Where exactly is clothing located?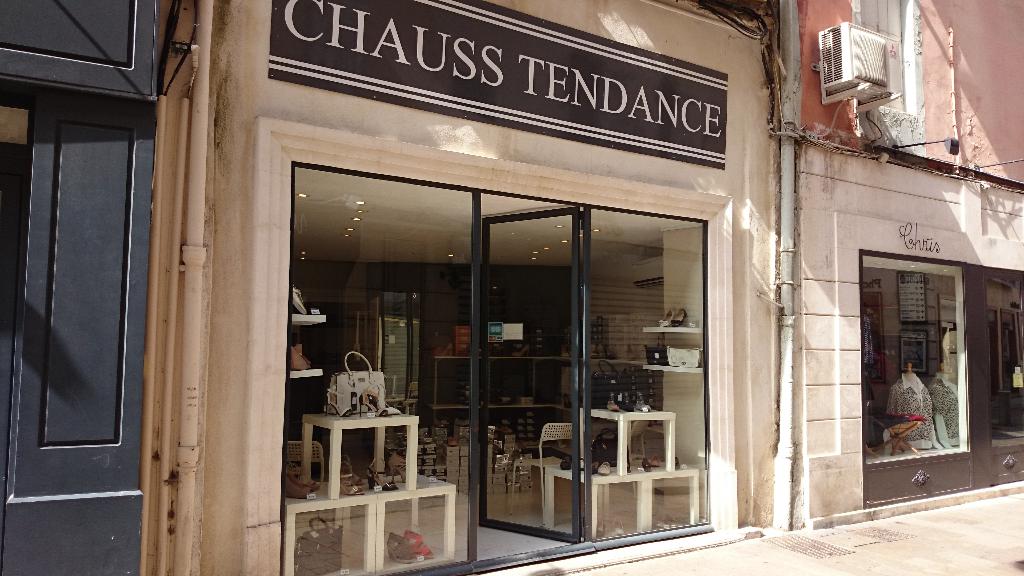
Its bounding box is rect(885, 372, 935, 458).
